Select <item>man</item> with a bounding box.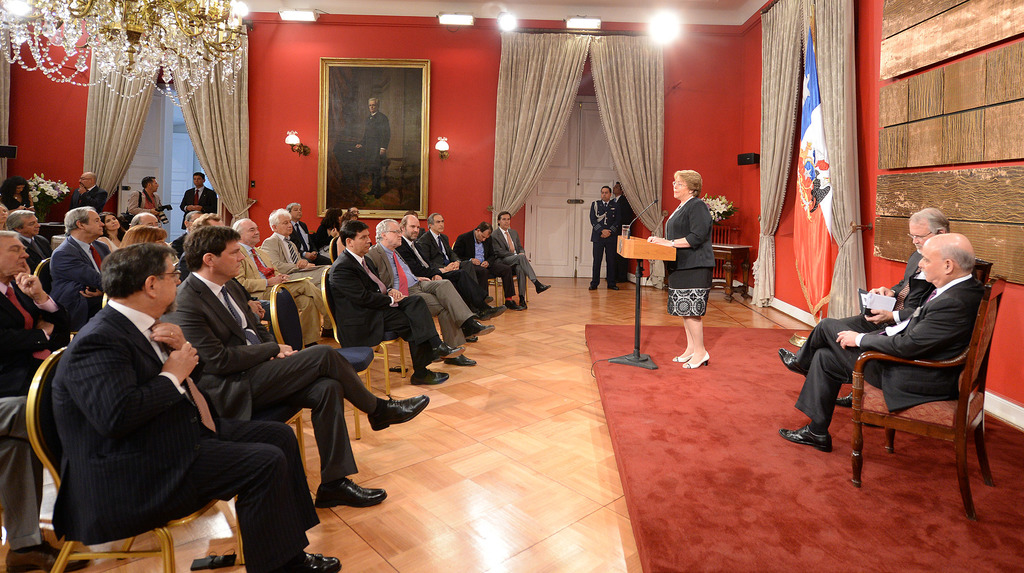
[left=122, top=176, right=168, bottom=220].
